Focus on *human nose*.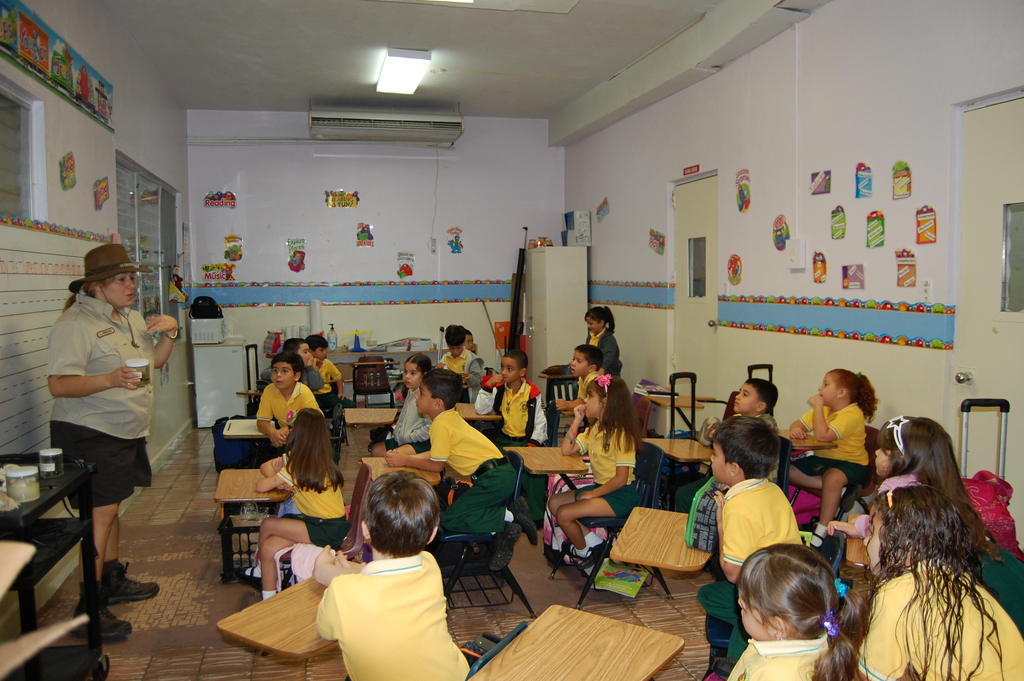
Focused at pyautogui.locateOnScreen(571, 359, 575, 365).
